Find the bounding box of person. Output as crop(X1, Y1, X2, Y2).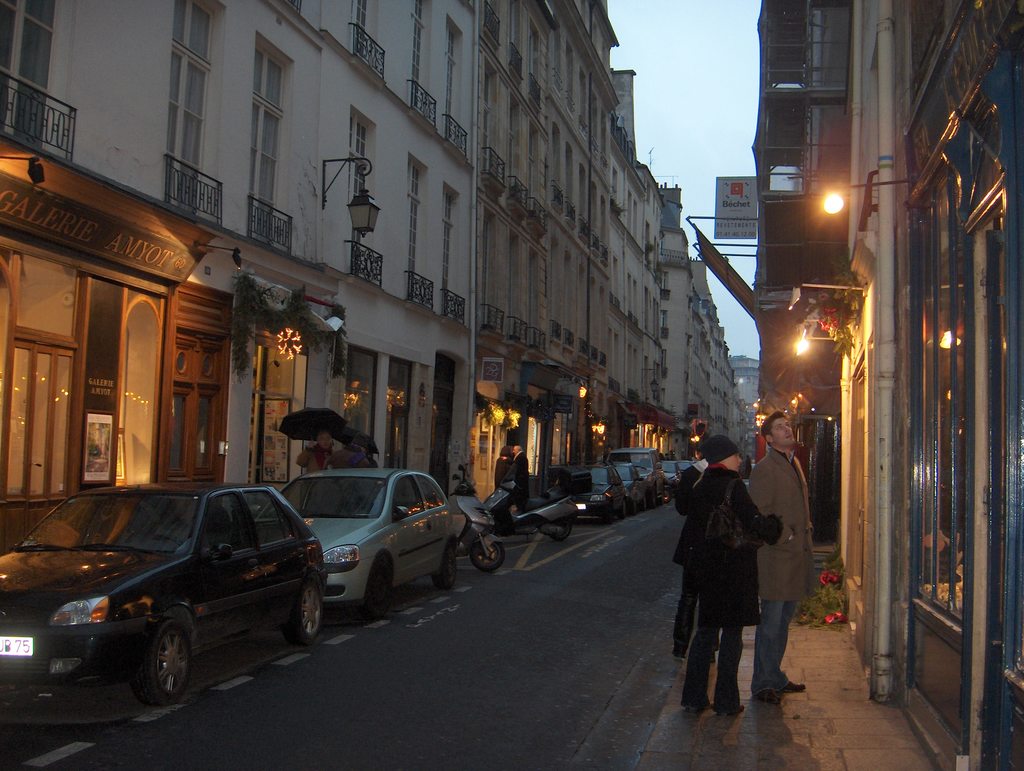
crop(510, 439, 529, 512).
